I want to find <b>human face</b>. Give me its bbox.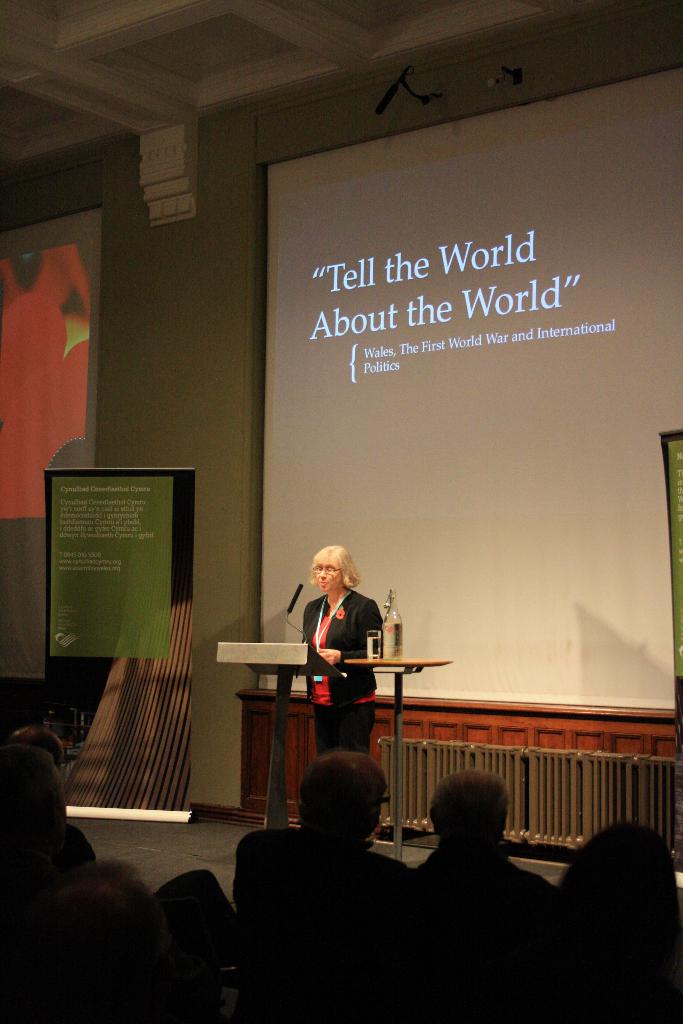
region(315, 554, 343, 593).
